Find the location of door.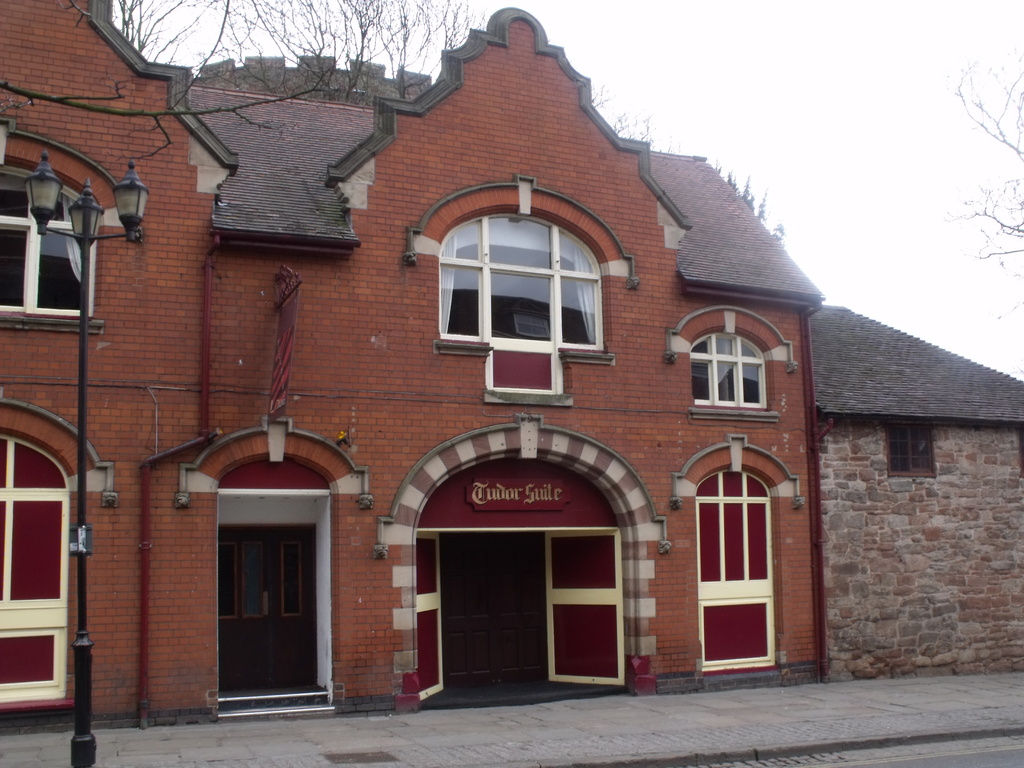
Location: [415, 531, 446, 701].
